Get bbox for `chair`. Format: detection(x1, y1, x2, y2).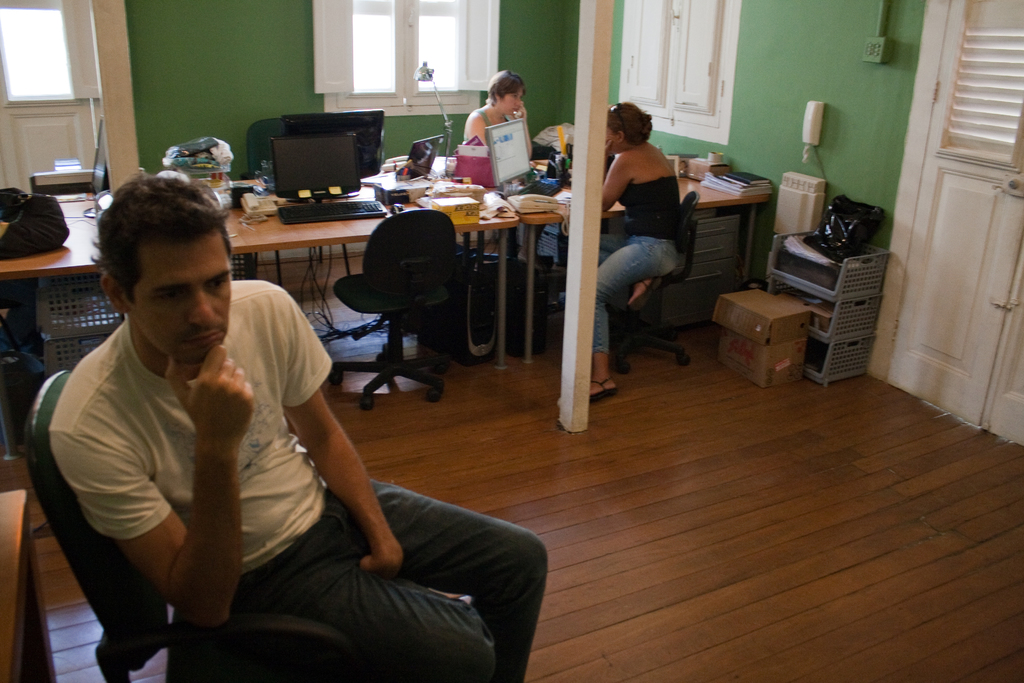
detection(13, 371, 370, 673).
